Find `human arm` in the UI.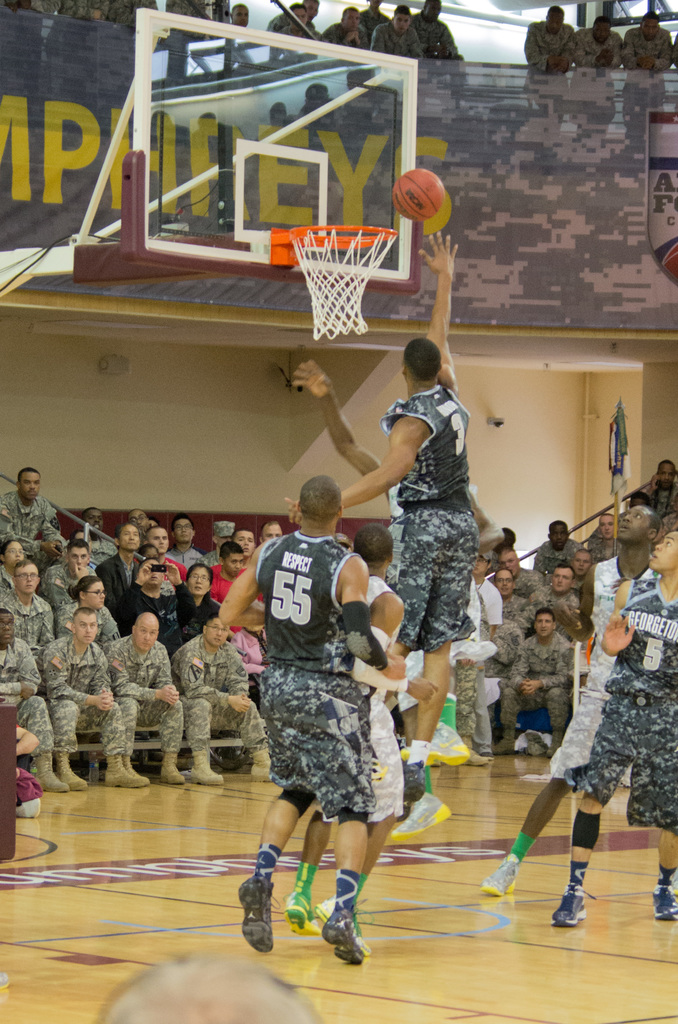
UI element at region(95, 653, 115, 710).
